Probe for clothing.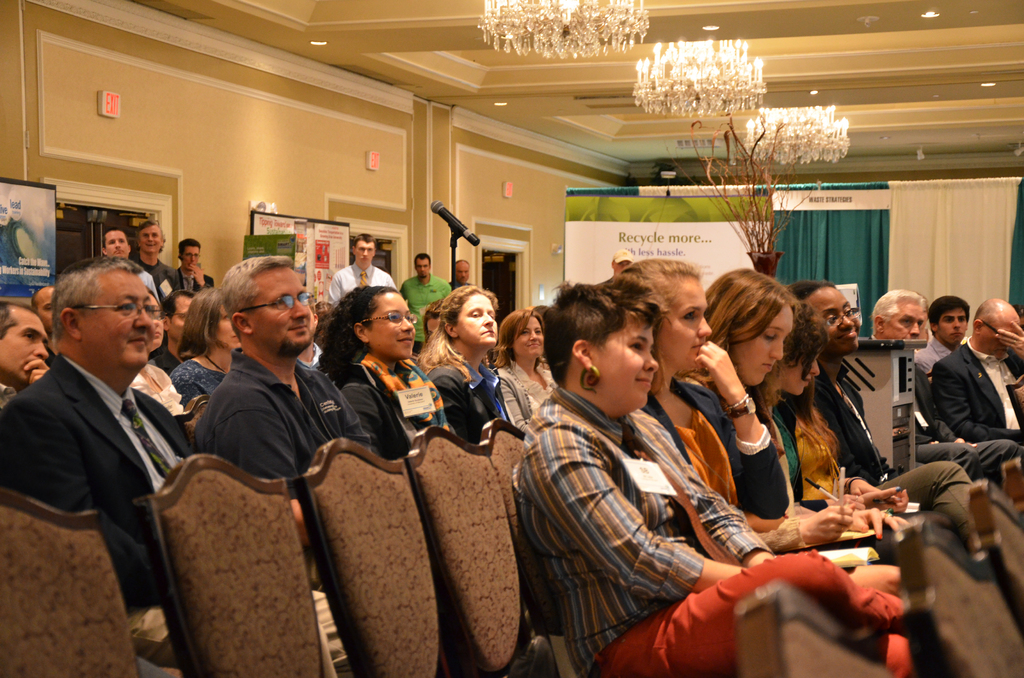
Probe result: <box>325,260,400,306</box>.
